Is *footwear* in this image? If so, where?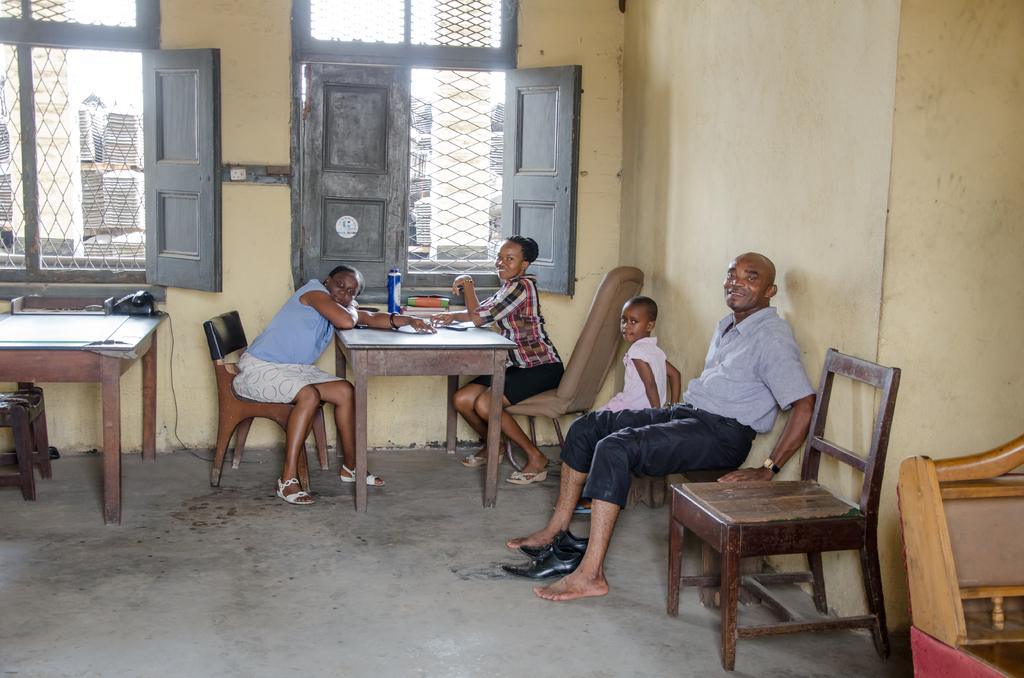
Yes, at bbox=[273, 476, 308, 506].
